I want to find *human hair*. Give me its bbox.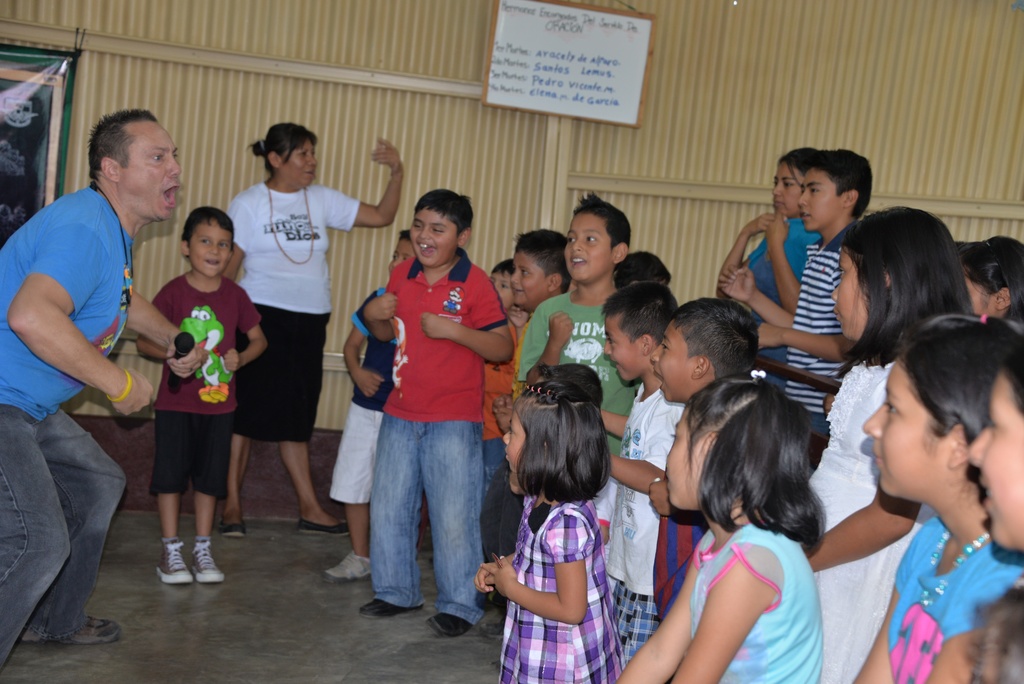
x1=840, y1=204, x2=979, y2=367.
